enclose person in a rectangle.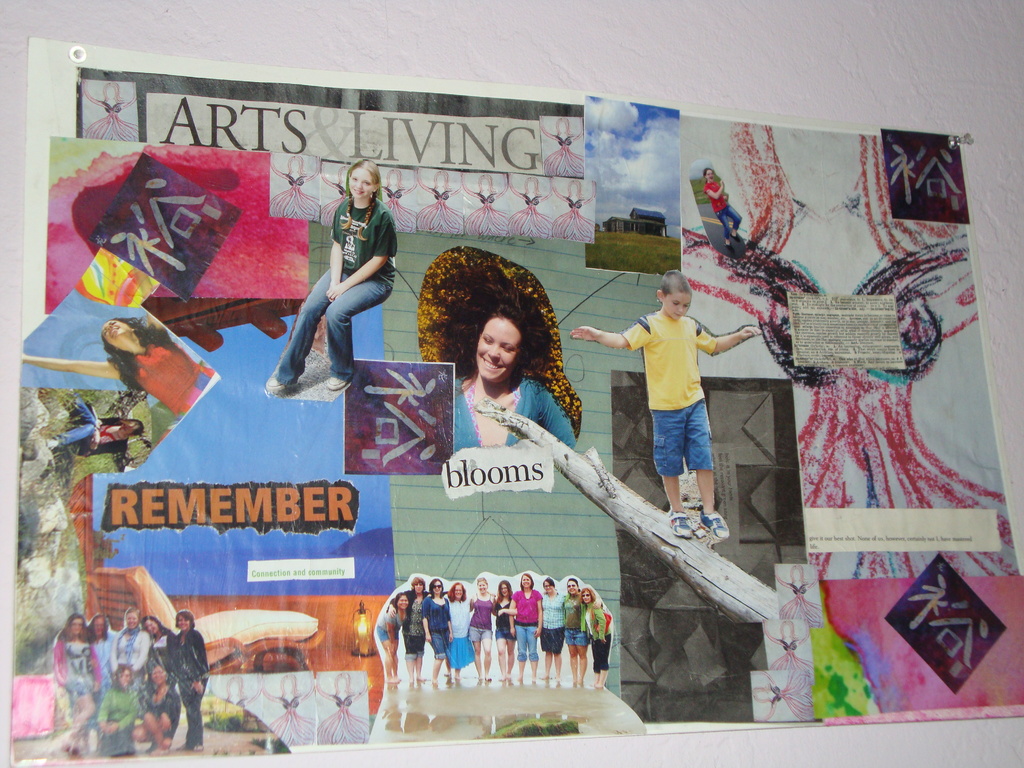
bbox=[107, 604, 152, 698].
